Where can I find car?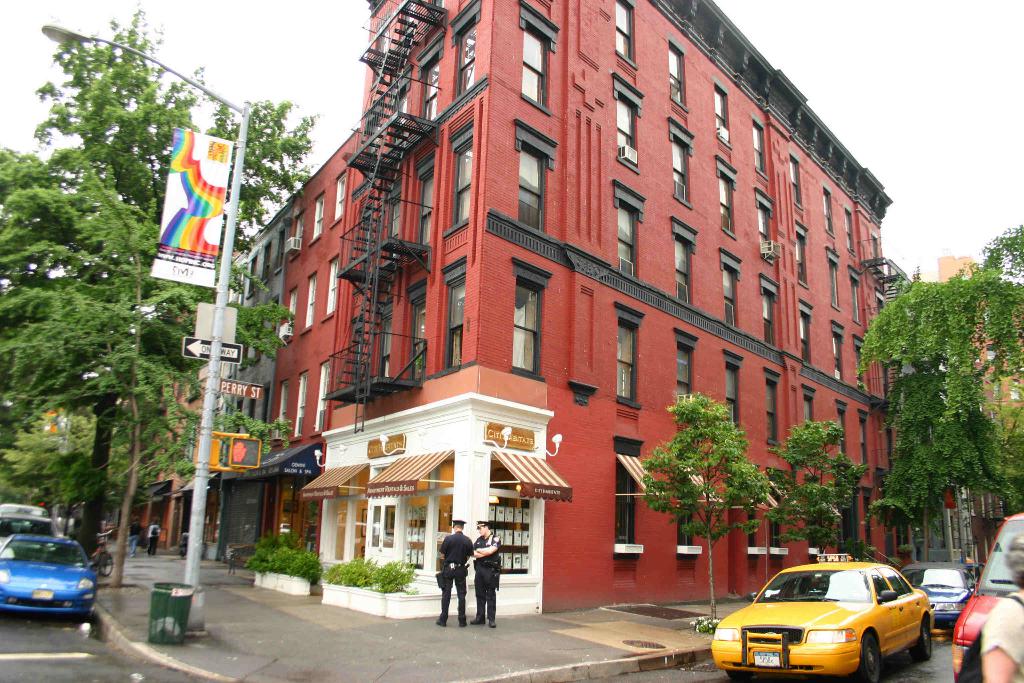
You can find it at crop(709, 564, 934, 682).
